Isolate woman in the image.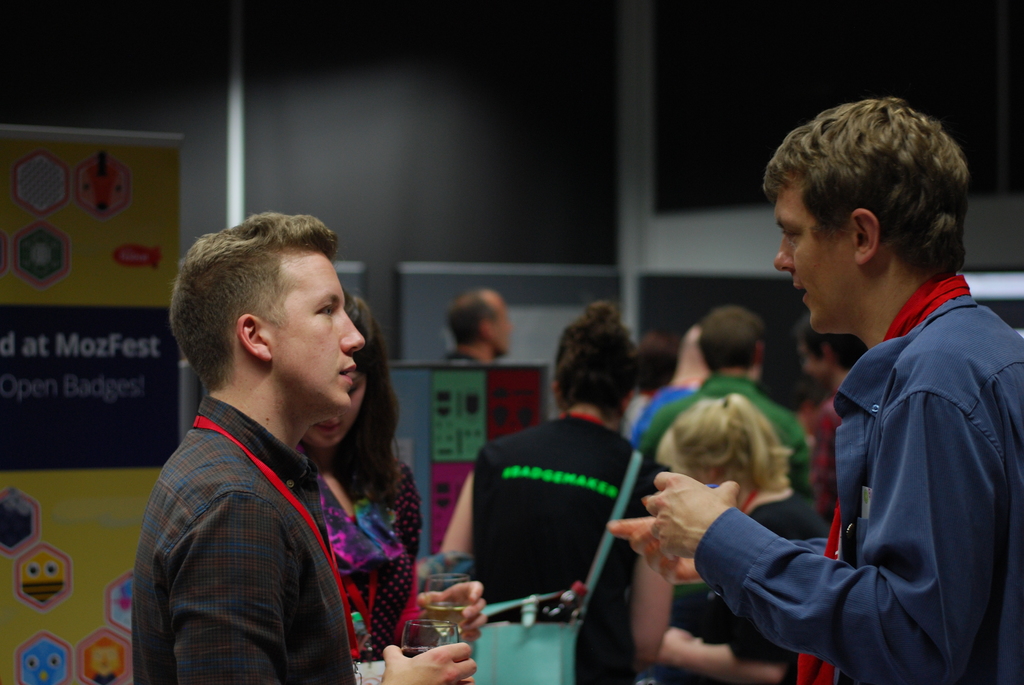
Isolated region: box=[655, 392, 833, 684].
